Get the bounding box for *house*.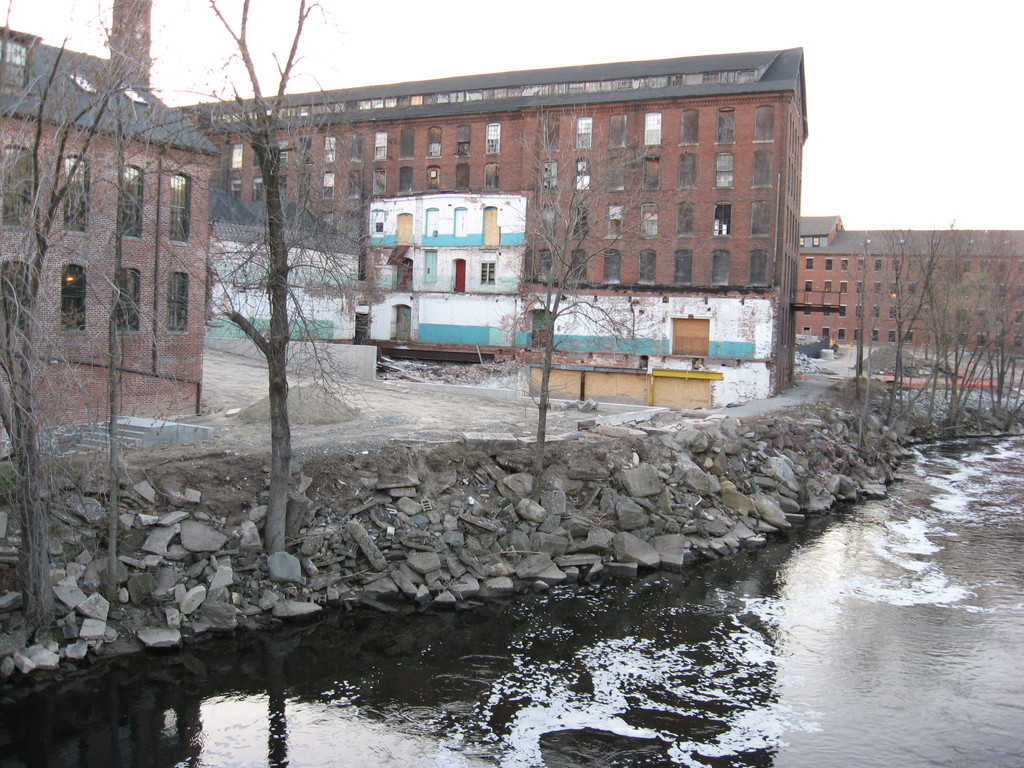
[0,0,204,417].
